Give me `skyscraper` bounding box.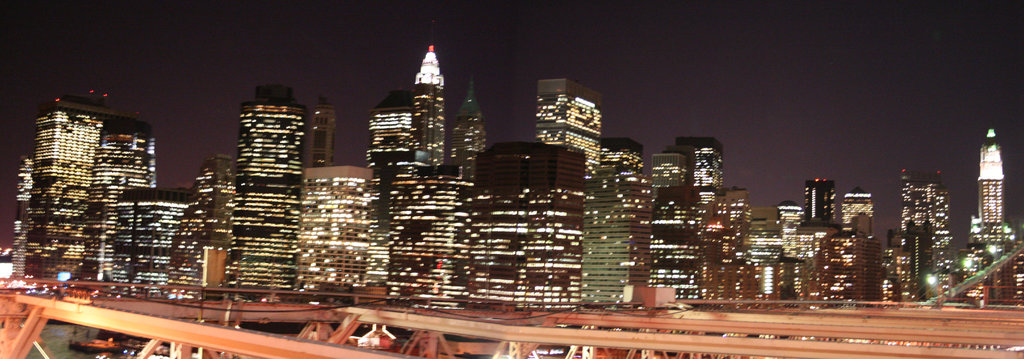
{"x1": 10, "y1": 95, "x2": 129, "y2": 289}.
